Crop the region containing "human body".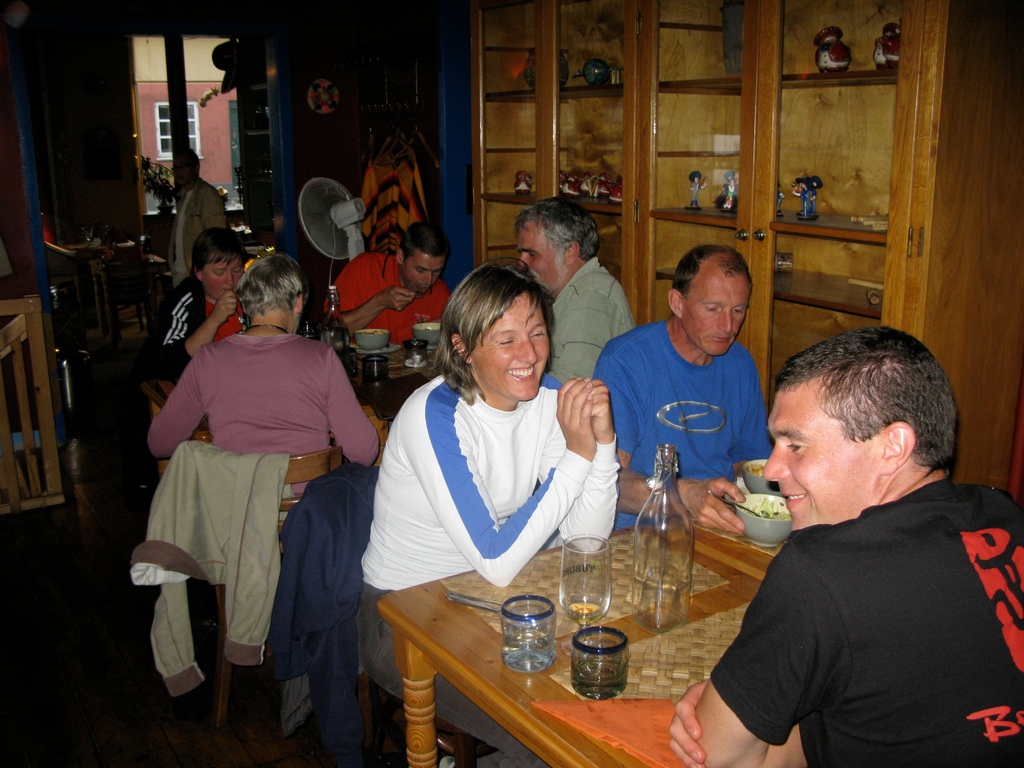
Crop region: x1=323, y1=221, x2=448, y2=344.
